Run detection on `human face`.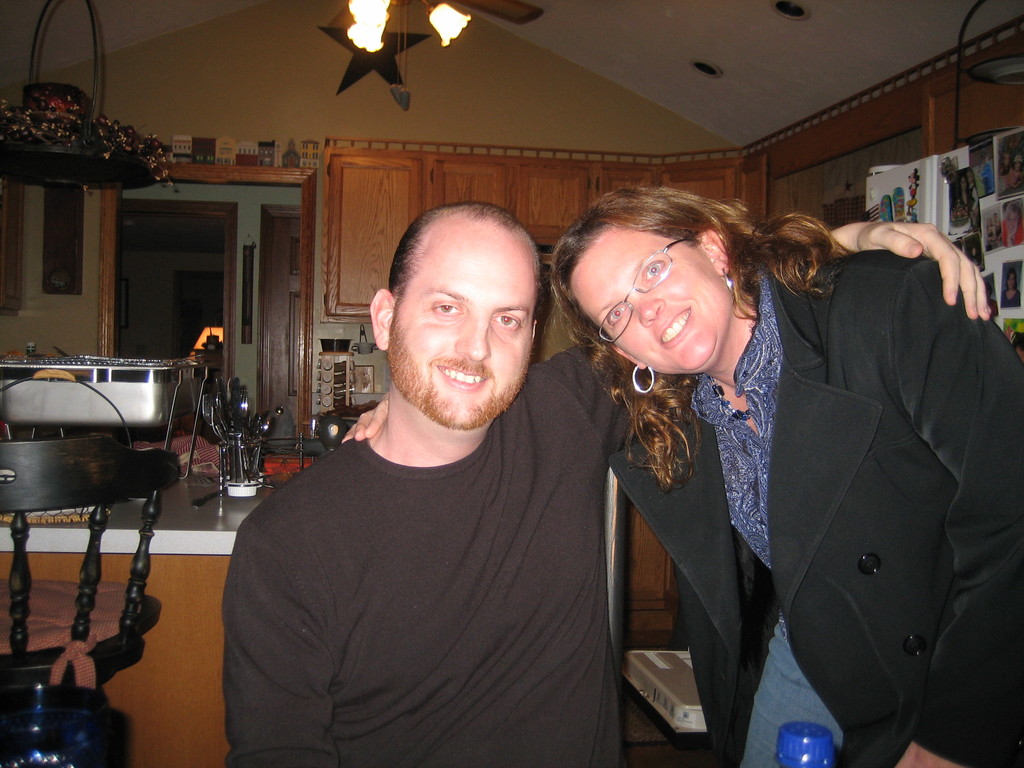
Result: pyautogui.locateOnScreen(573, 221, 739, 376).
